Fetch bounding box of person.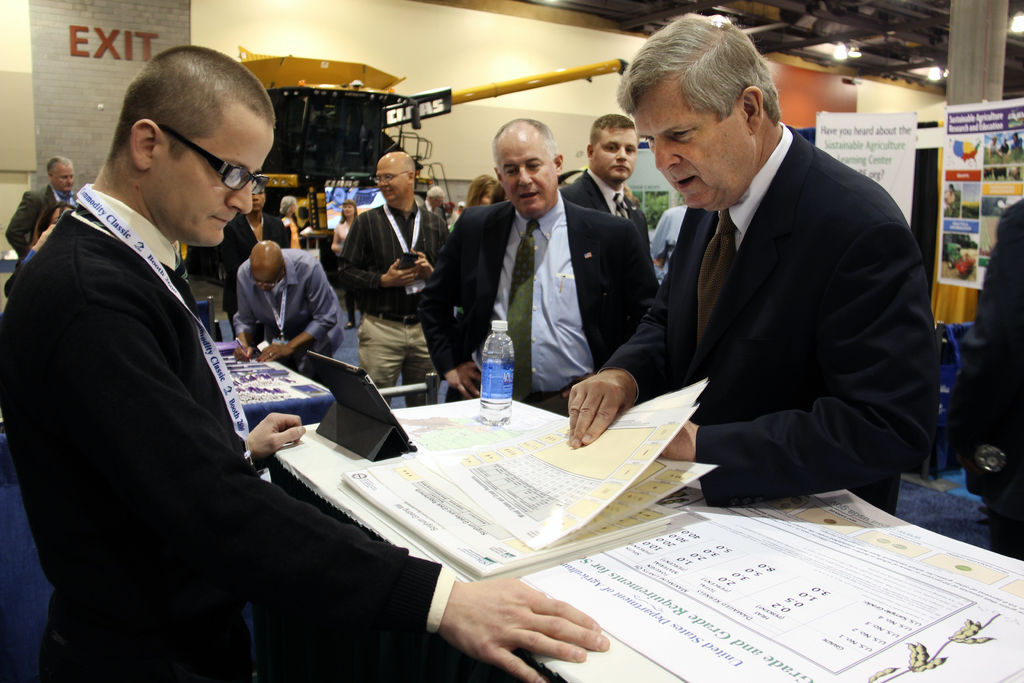
Bbox: rect(587, 22, 929, 535).
